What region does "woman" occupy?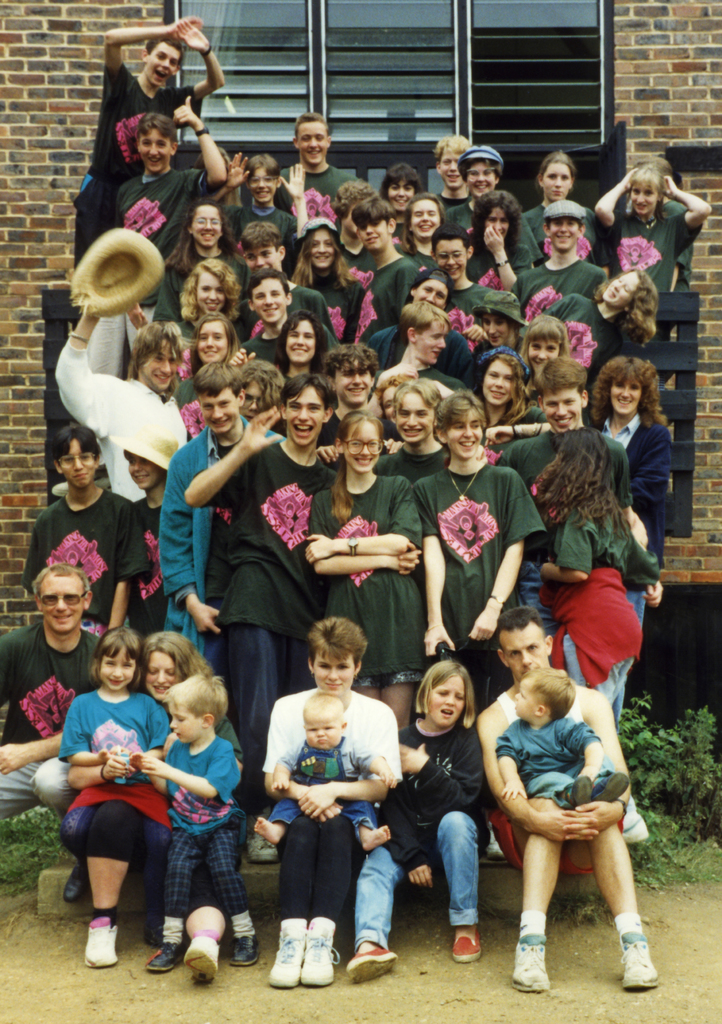
<region>342, 654, 503, 984</region>.
